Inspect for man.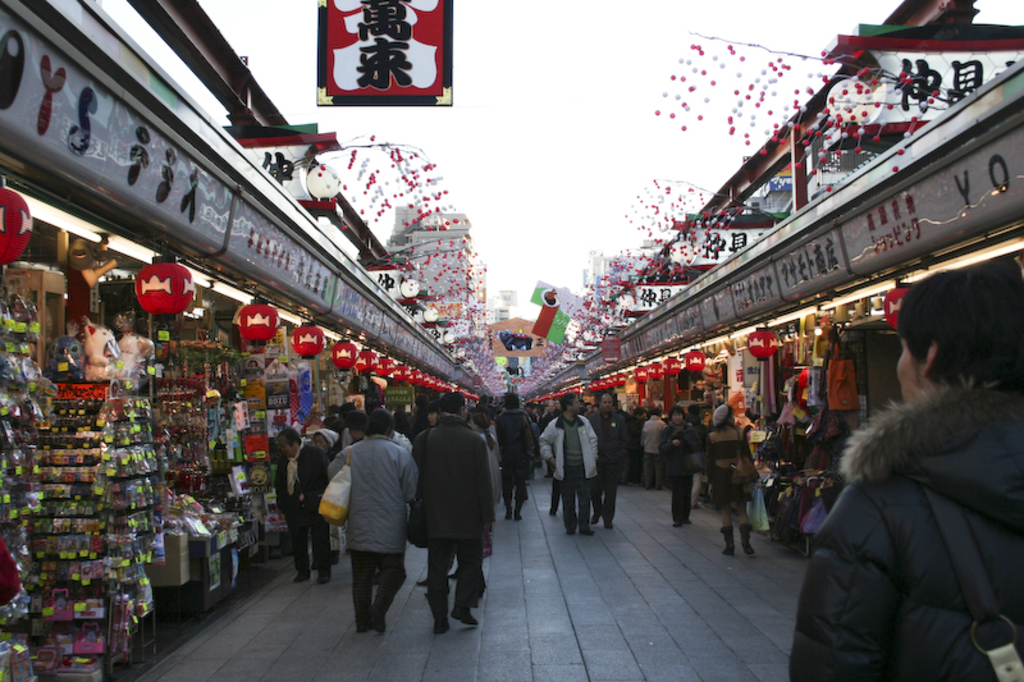
Inspection: l=413, t=392, r=498, b=626.
